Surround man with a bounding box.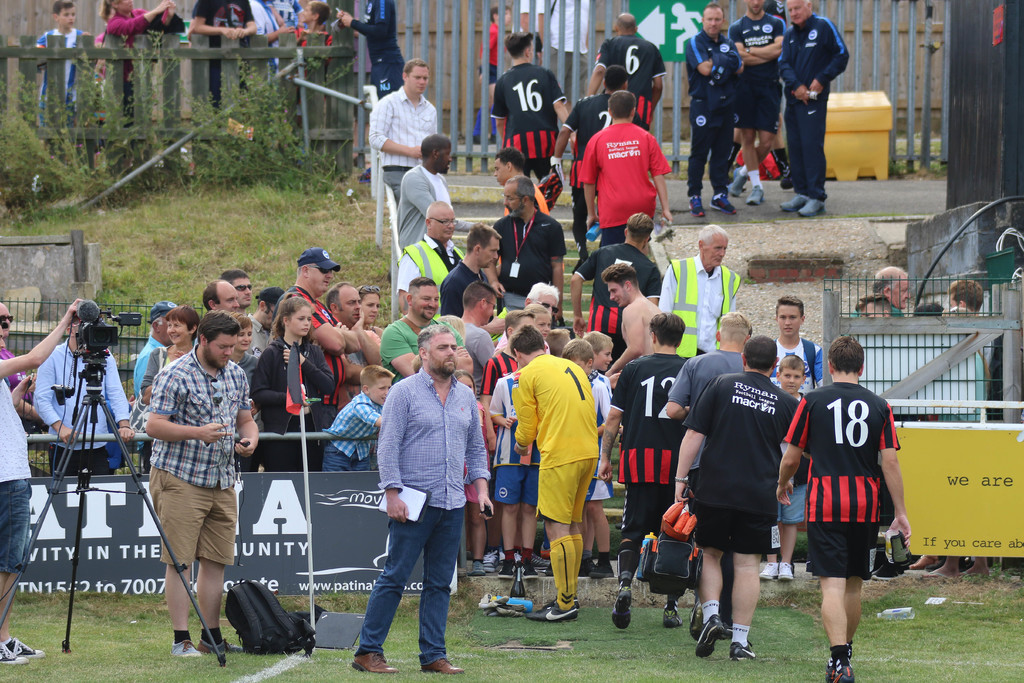
(857, 264, 912, 323).
